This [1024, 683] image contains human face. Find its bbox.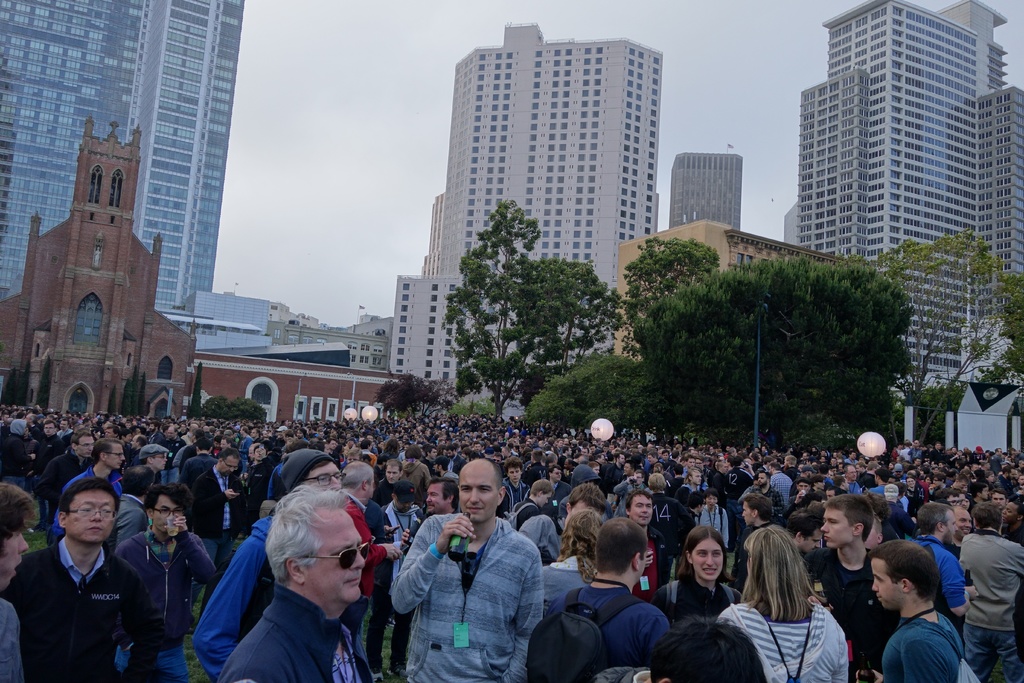
select_region(845, 479, 849, 490).
